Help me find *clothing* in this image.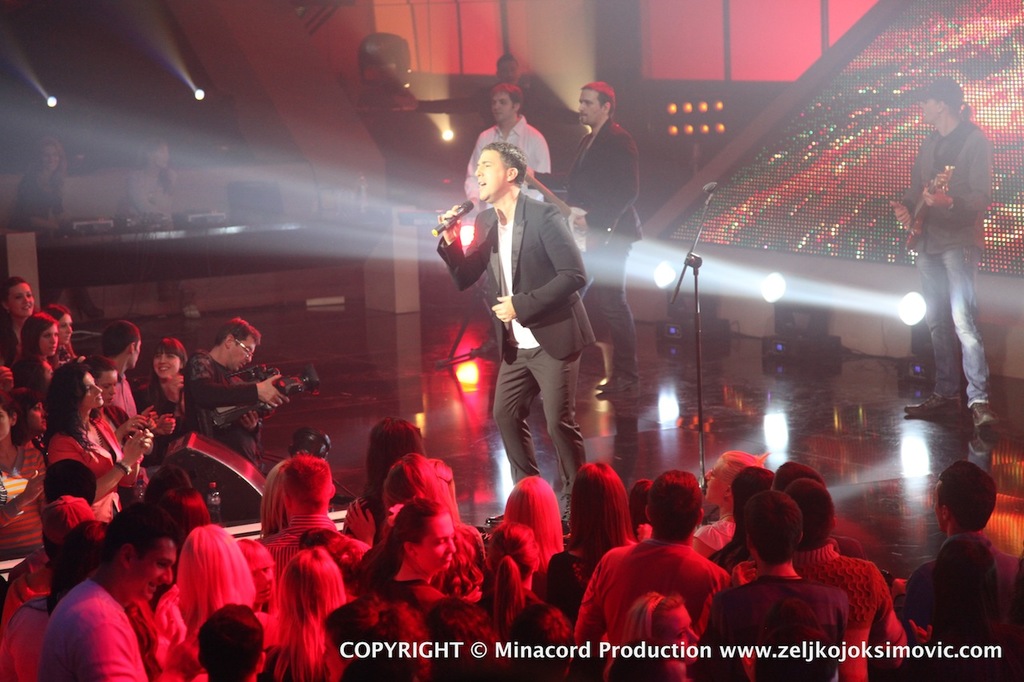
Found it: <bbox>593, 531, 730, 651</bbox>.
